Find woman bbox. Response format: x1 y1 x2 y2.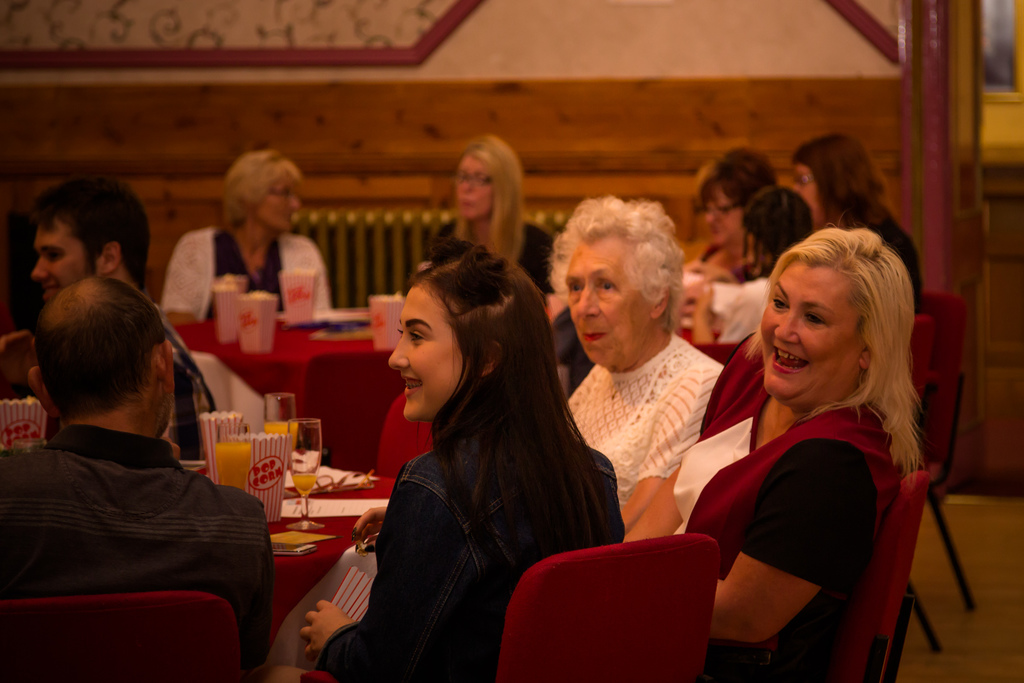
561 195 728 488.
